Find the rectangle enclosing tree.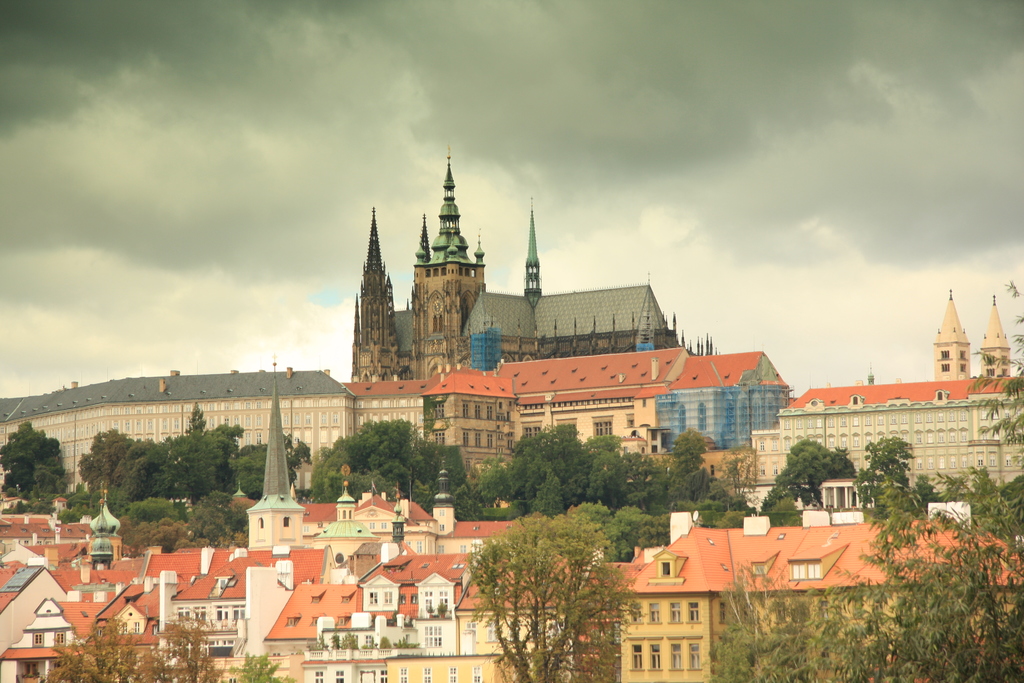
859 436 951 511.
